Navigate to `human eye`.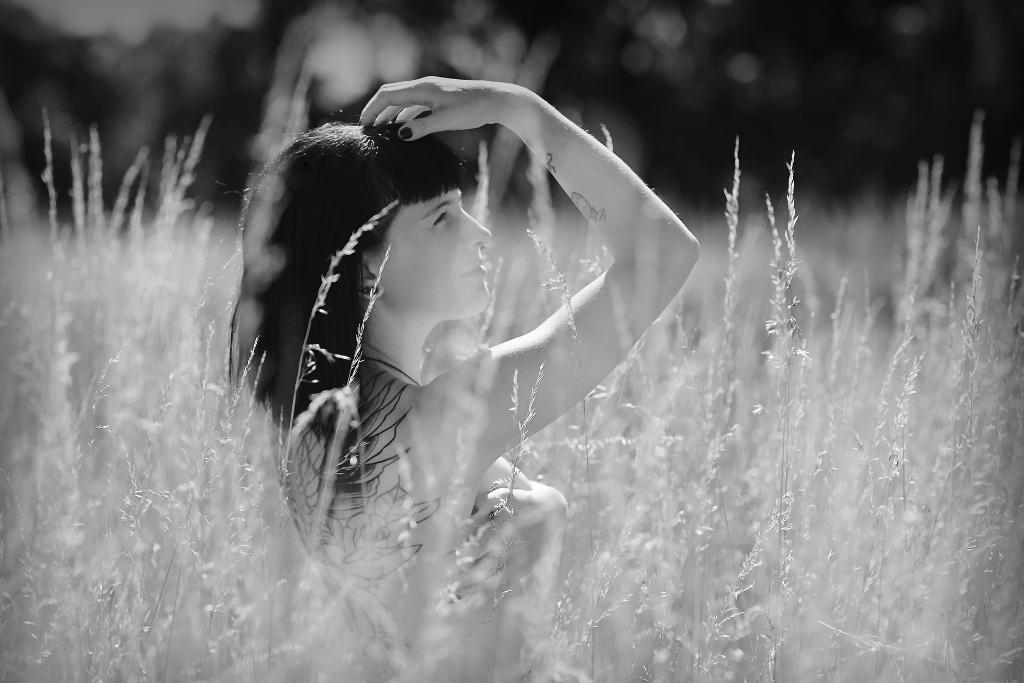
Navigation target: 431:208:454:226.
